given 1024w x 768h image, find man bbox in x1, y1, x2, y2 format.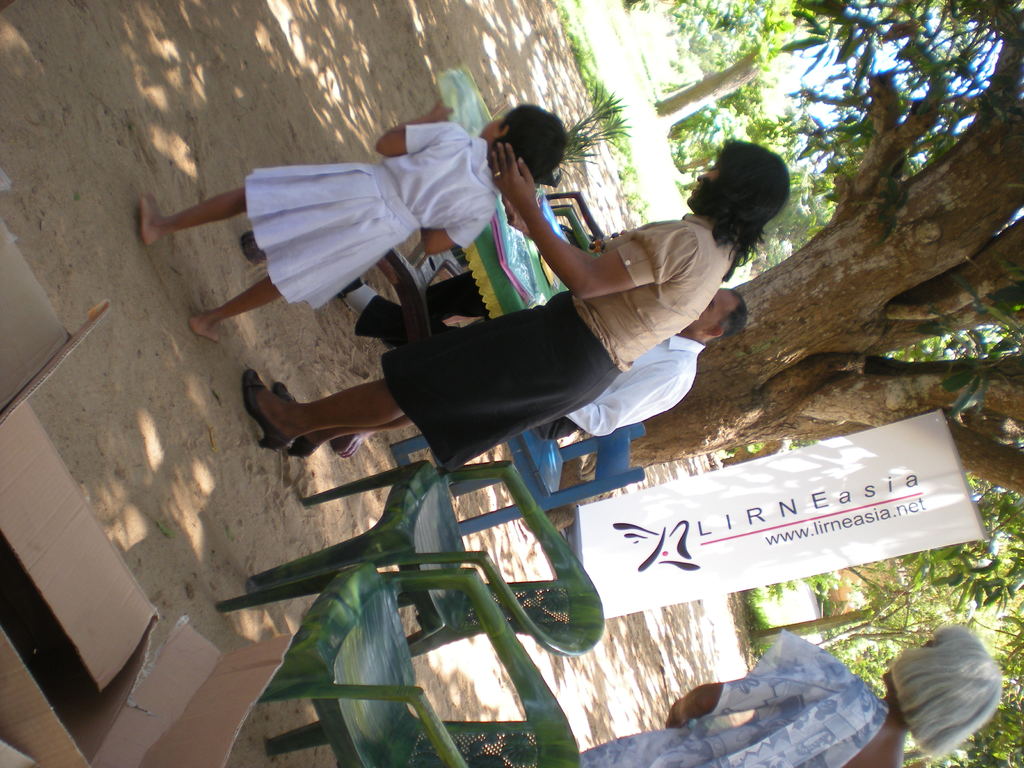
333, 278, 748, 438.
